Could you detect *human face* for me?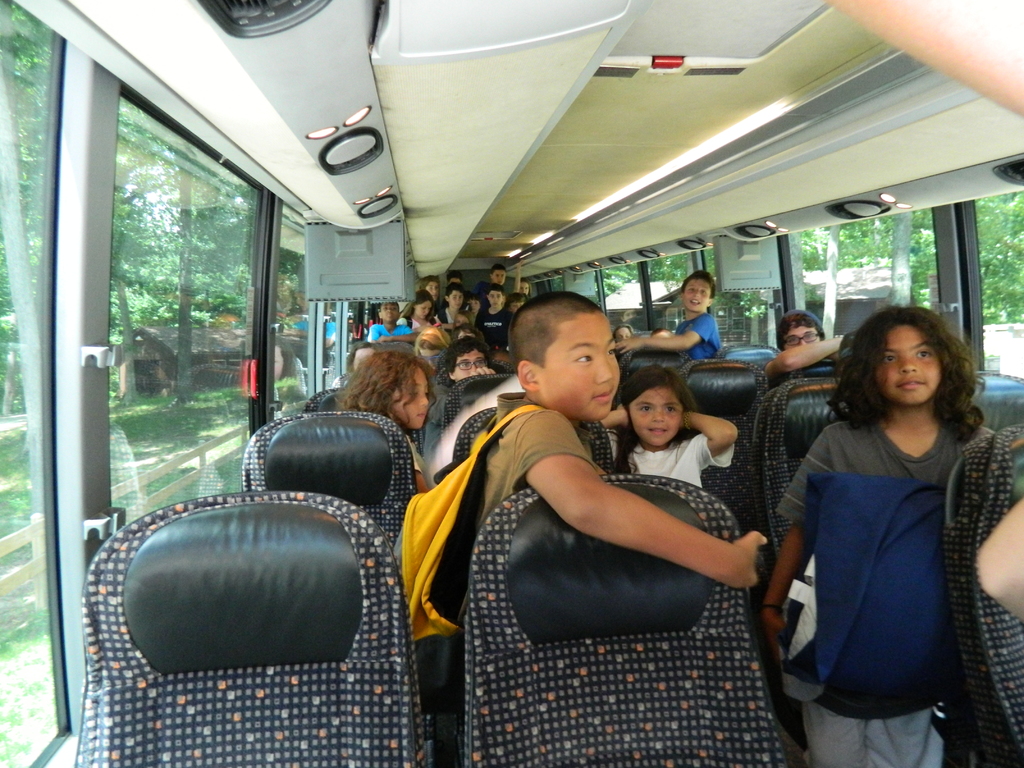
Detection result: [388,375,432,429].
